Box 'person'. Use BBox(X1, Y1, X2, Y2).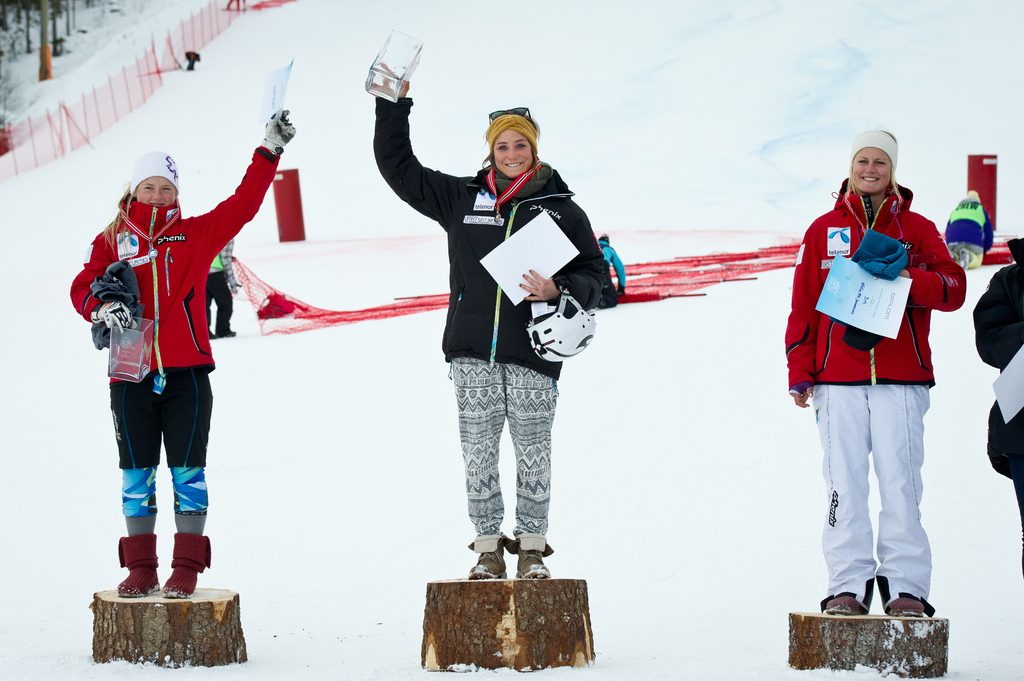
BBox(70, 108, 299, 588).
